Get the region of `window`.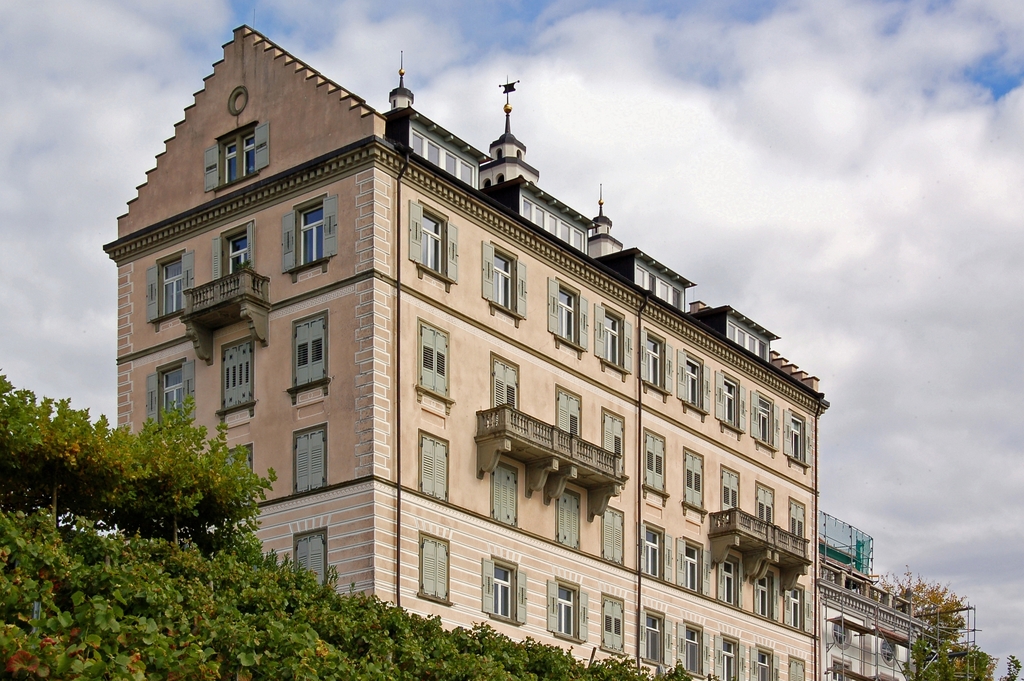
region(781, 582, 810, 634).
